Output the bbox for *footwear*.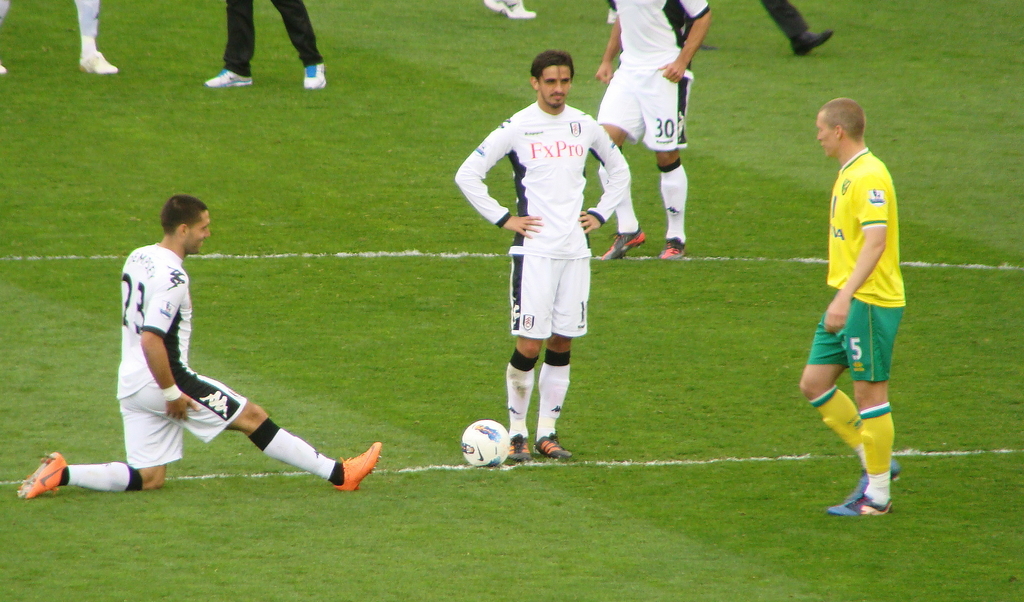
crop(507, 0, 532, 22).
